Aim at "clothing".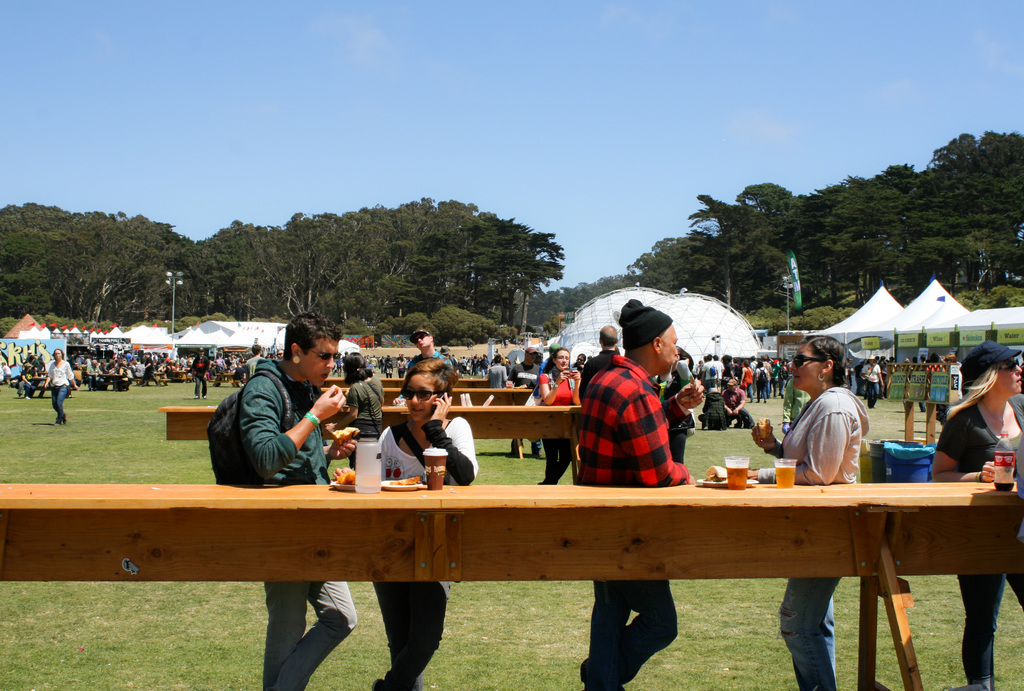
Aimed at 267:580:356:690.
